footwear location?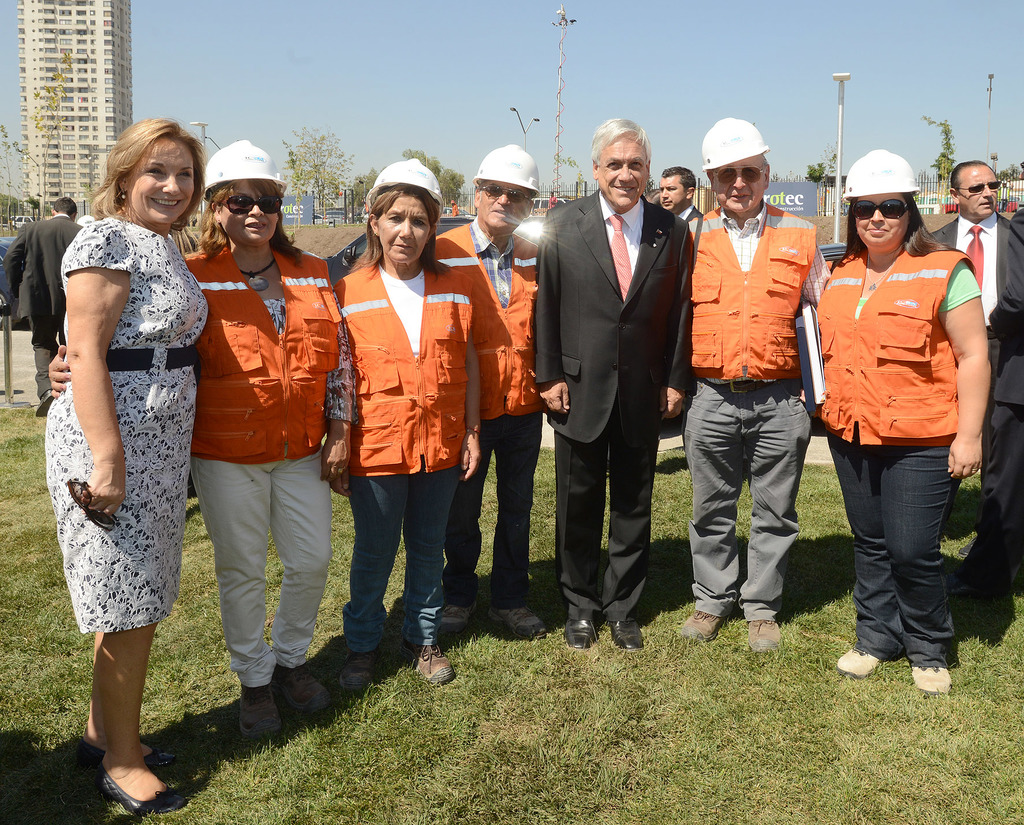
<bbox>744, 620, 782, 655</bbox>
